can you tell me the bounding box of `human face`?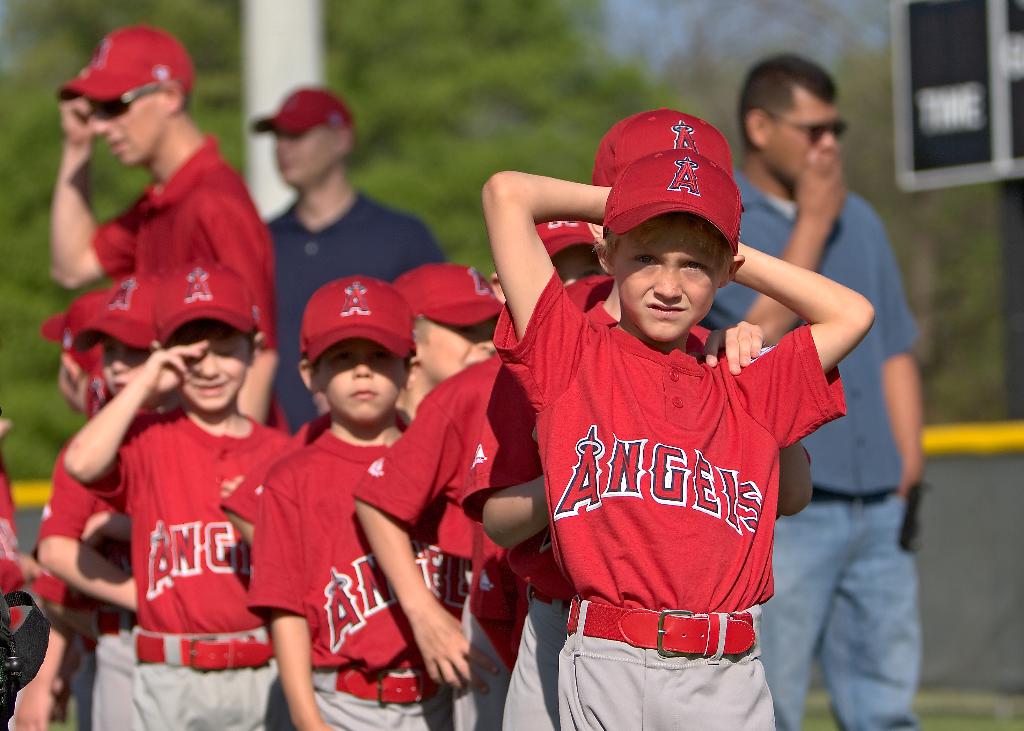
box=[615, 218, 721, 340].
